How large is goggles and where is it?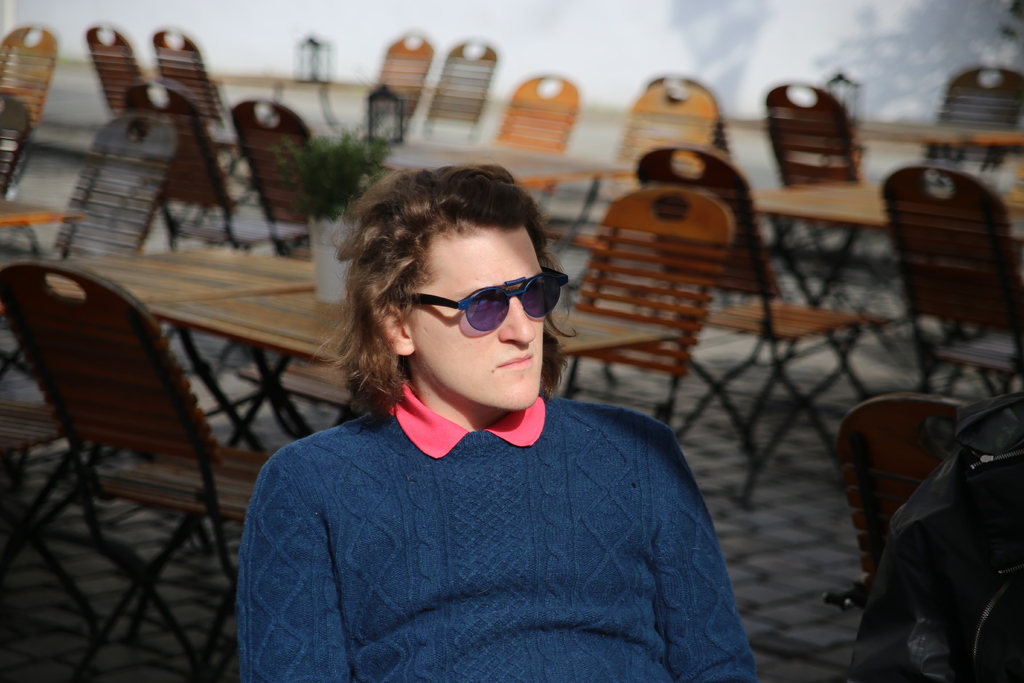
Bounding box: 398:263:570:331.
